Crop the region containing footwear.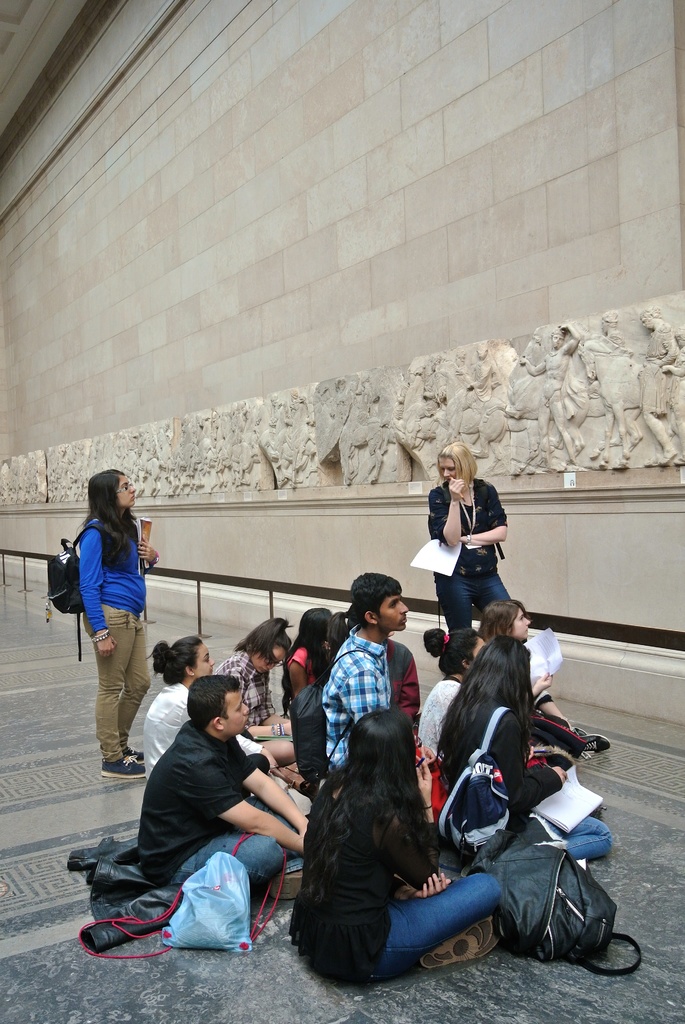
Crop region: [582, 733, 611, 758].
